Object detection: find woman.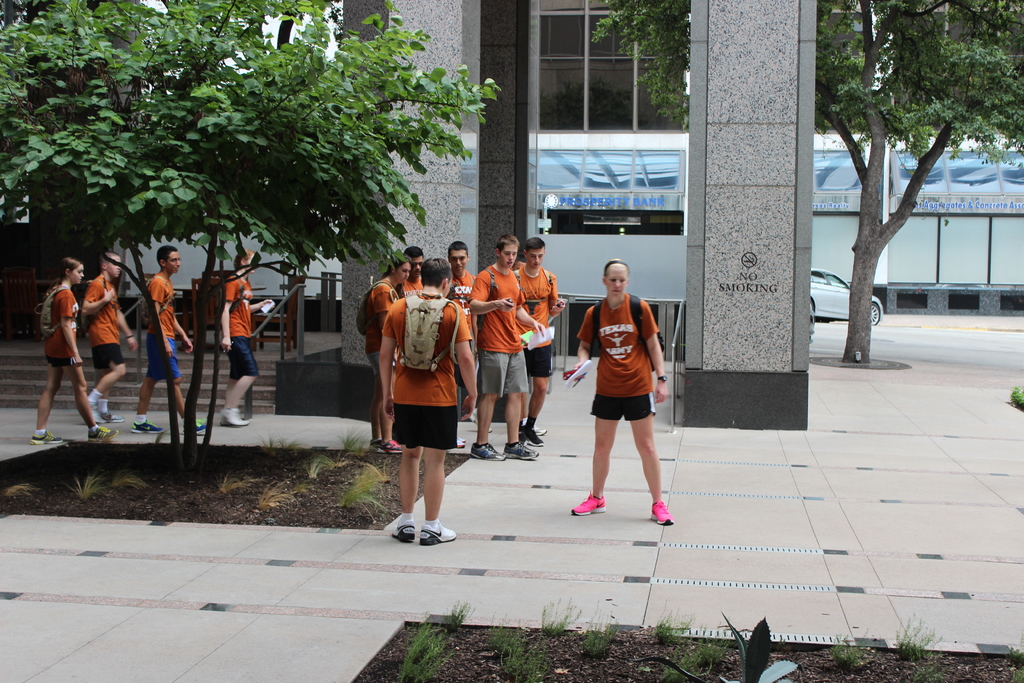
[364,254,415,455].
